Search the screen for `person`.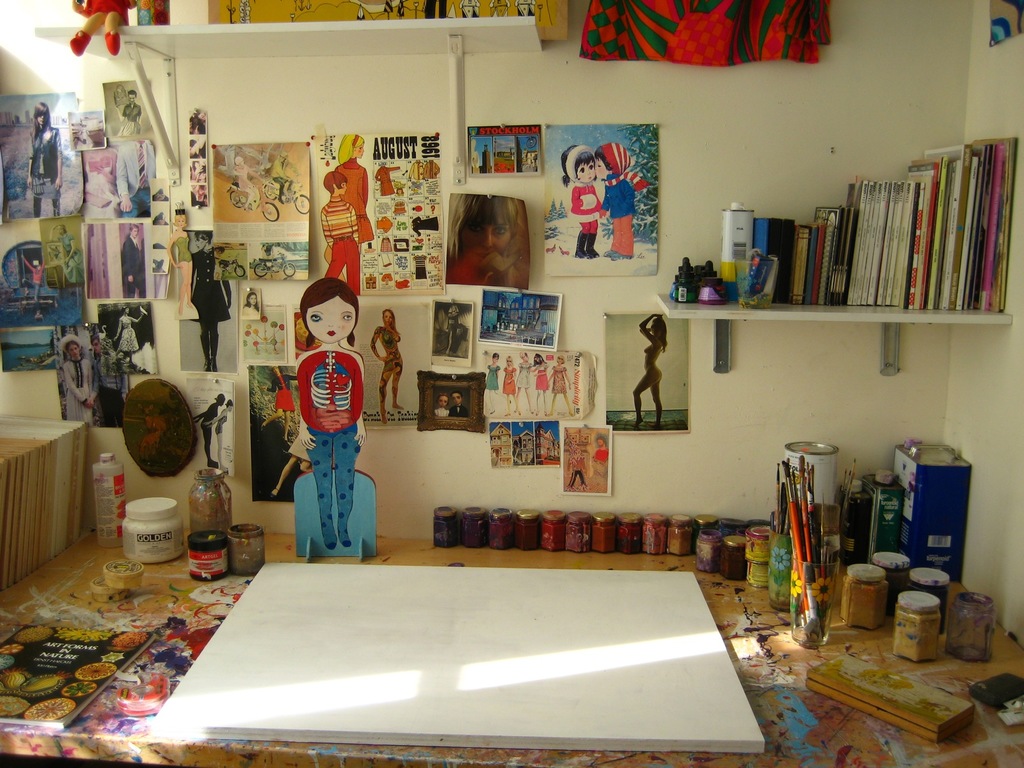
Found at 445/193/527/289.
